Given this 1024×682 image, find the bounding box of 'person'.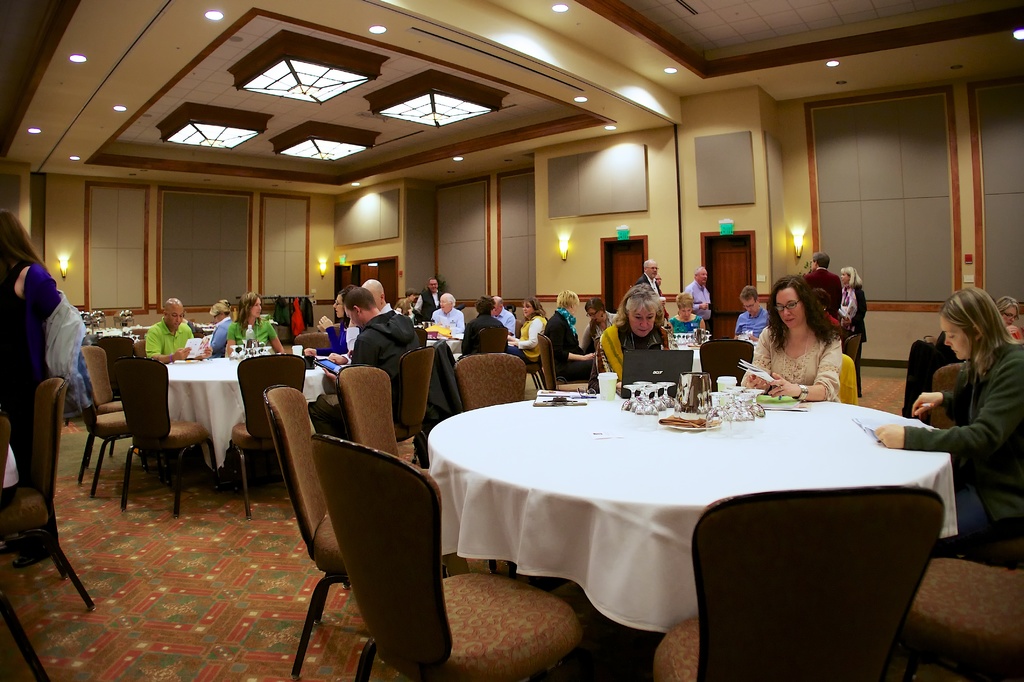
locate(129, 289, 190, 379).
